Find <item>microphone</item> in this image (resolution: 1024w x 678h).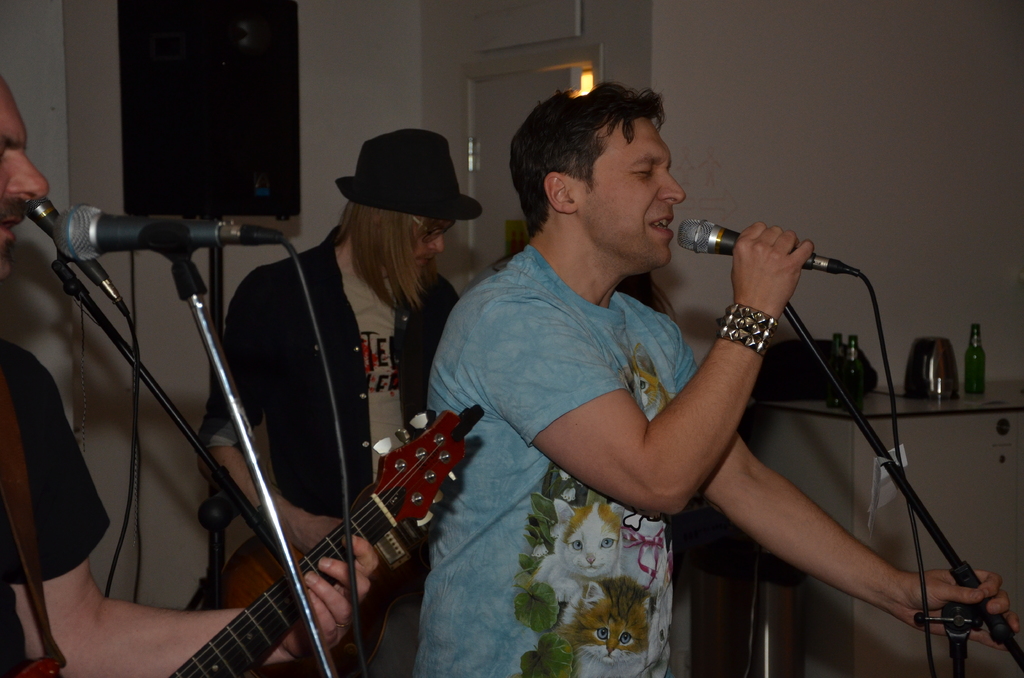
{"left": 682, "top": 216, "right": 873, "bottom": 405}.
